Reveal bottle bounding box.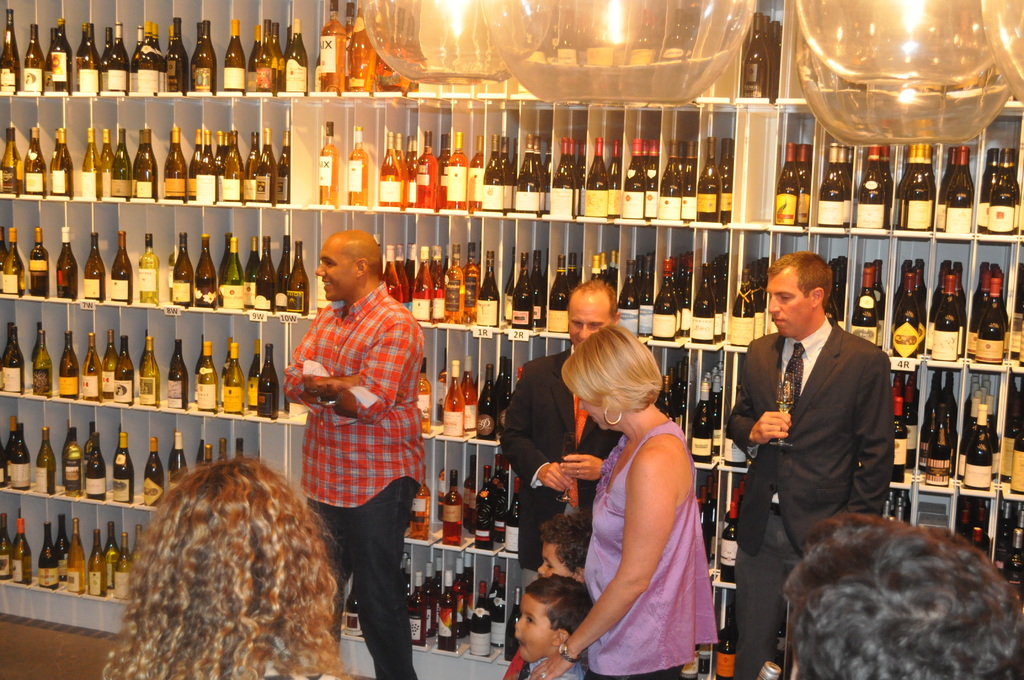
Revealed: 193/432/217/466.
